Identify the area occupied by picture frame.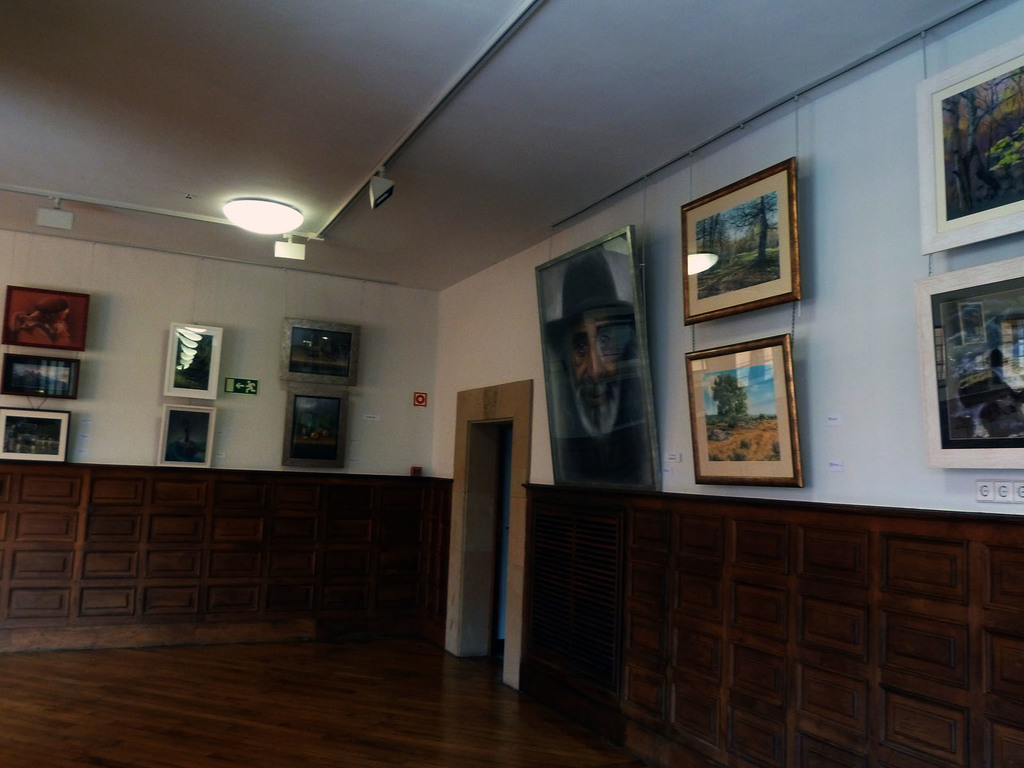
Area: (x1=678, y1=157, x2=800, y2=324).
